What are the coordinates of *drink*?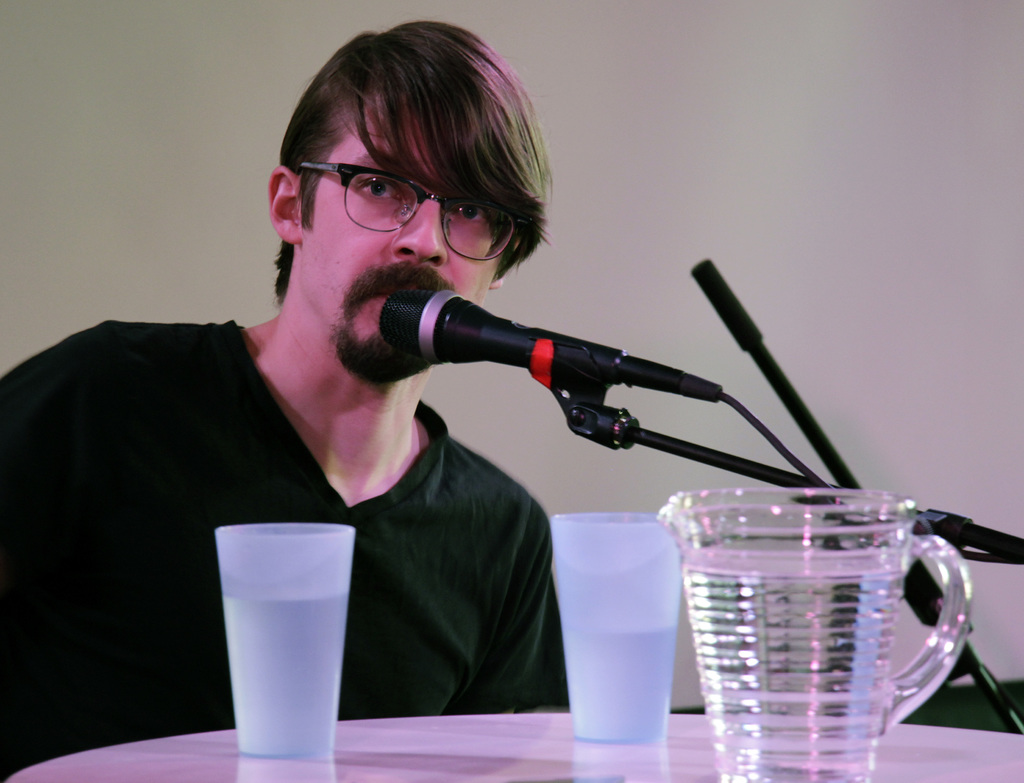
select_region(222, 525, 364, 768).
